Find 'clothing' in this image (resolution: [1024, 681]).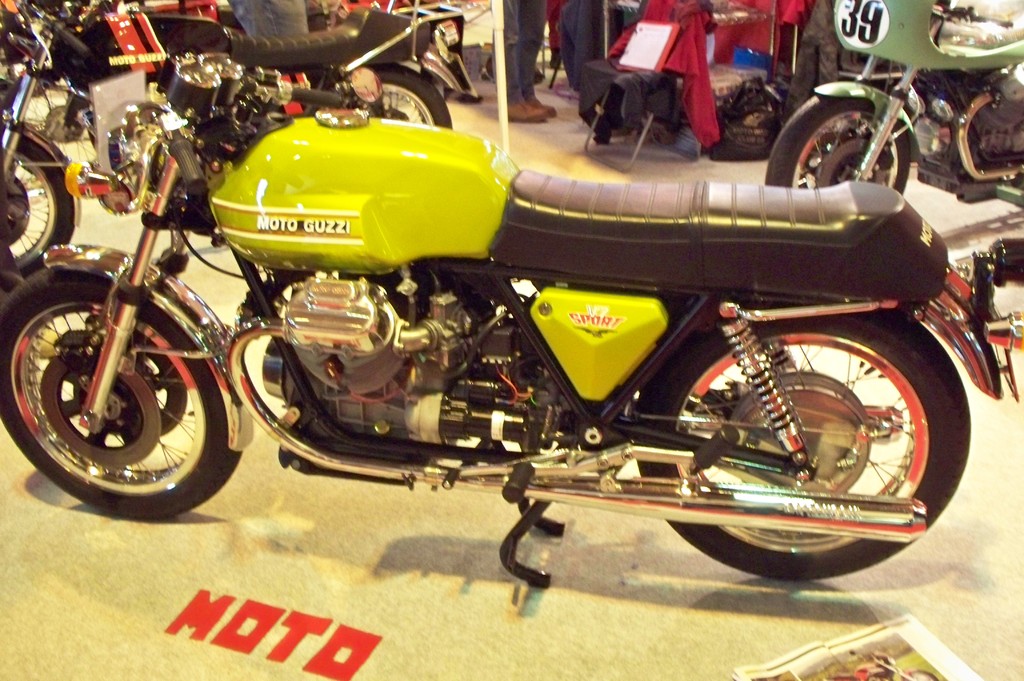
locate(225, 0, 314, 40).
